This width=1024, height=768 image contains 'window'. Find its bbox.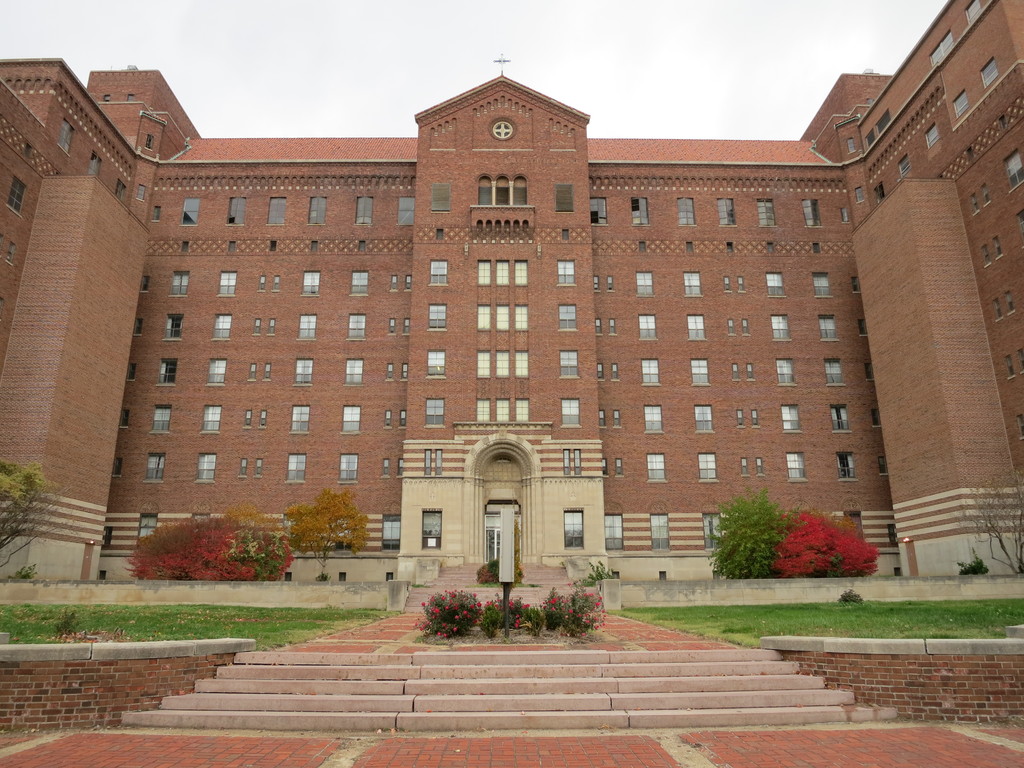
[left=266, top=195, right=287, bottom=228].
